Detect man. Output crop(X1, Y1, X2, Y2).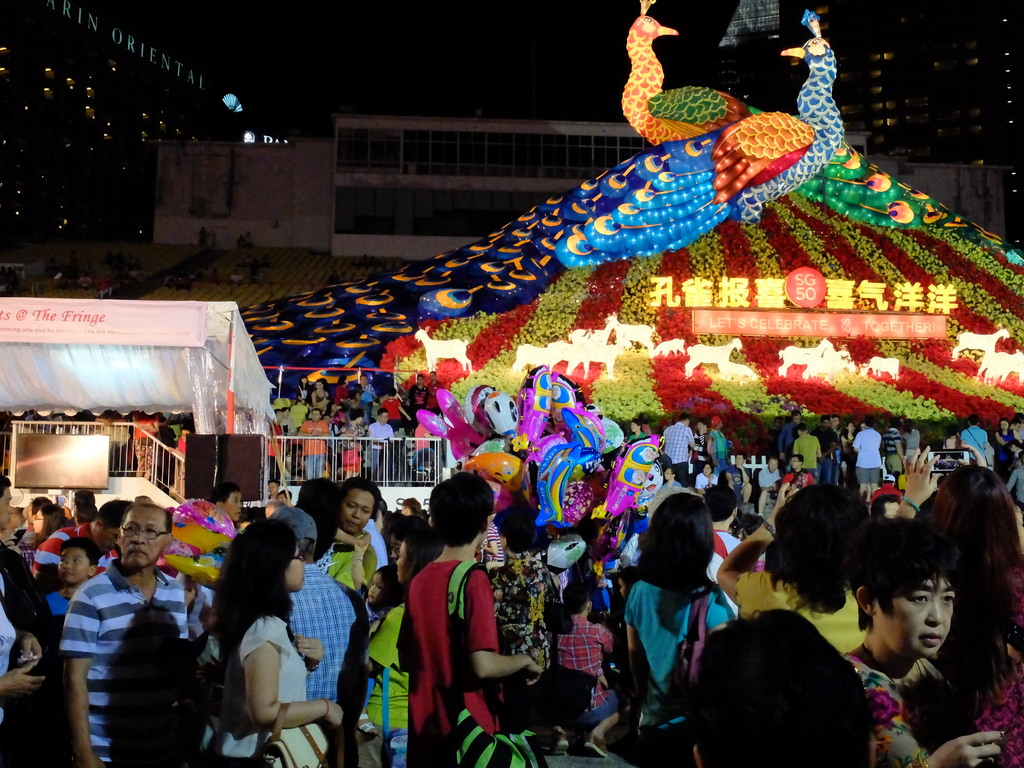
crop(884, 415, 904, 480).
